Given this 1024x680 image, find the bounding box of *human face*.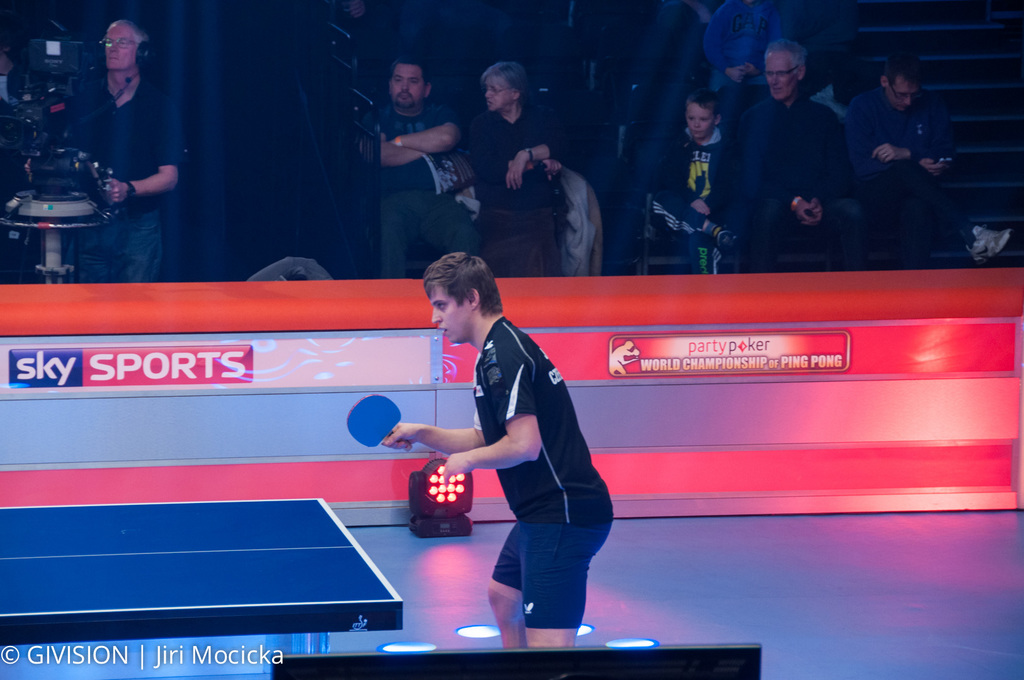
{"left": 104, "top": 21, "right": 138, "bottom": 72}.
